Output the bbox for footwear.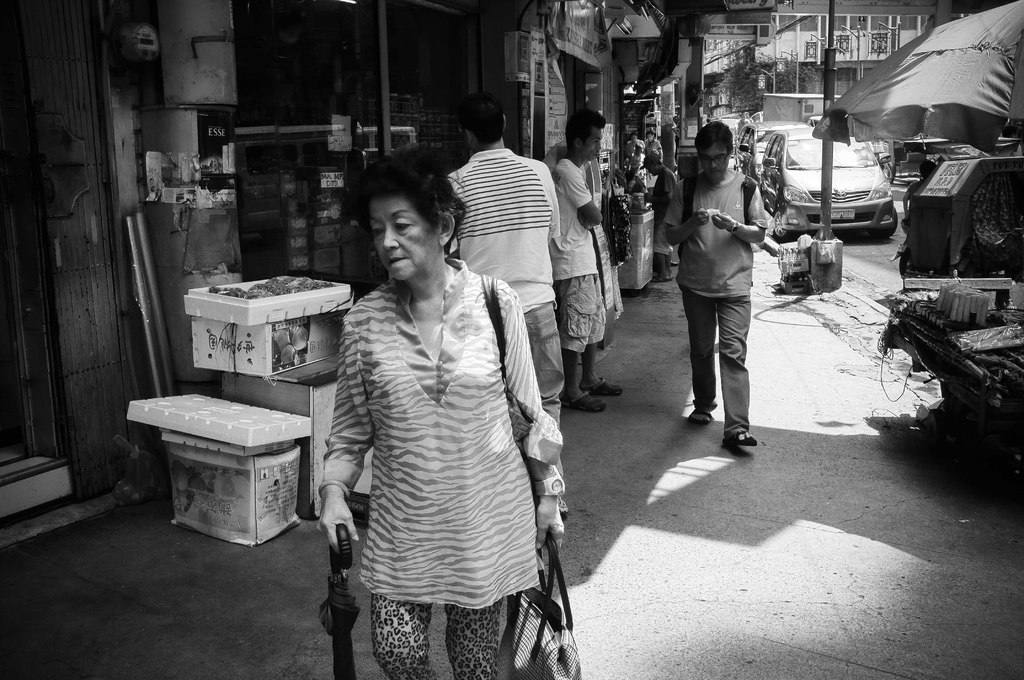
detection(687, 410, 714, 426).
